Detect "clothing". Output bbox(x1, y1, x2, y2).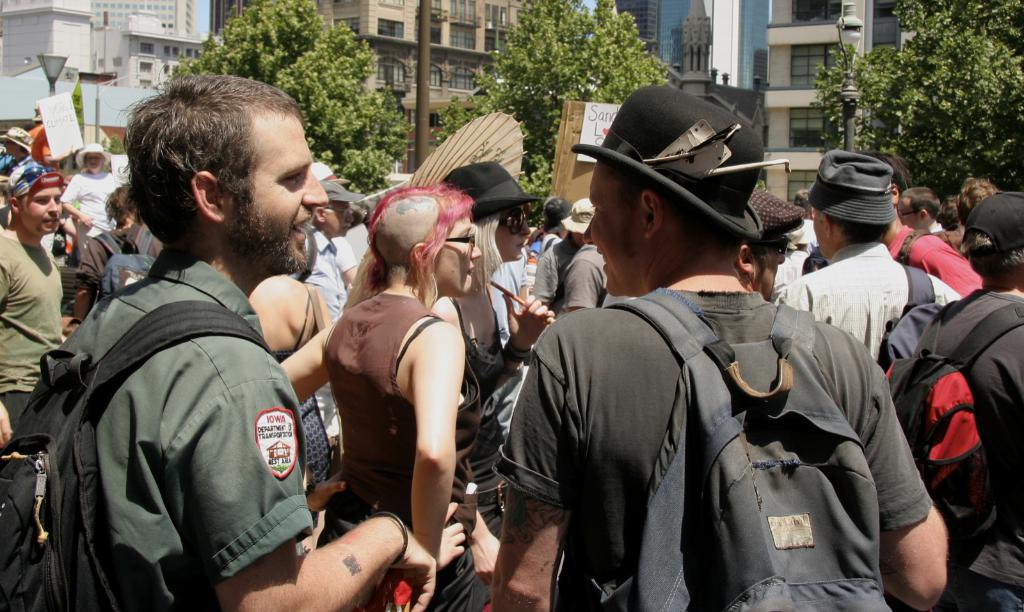
bbox(906, 286, 1023, 611).
